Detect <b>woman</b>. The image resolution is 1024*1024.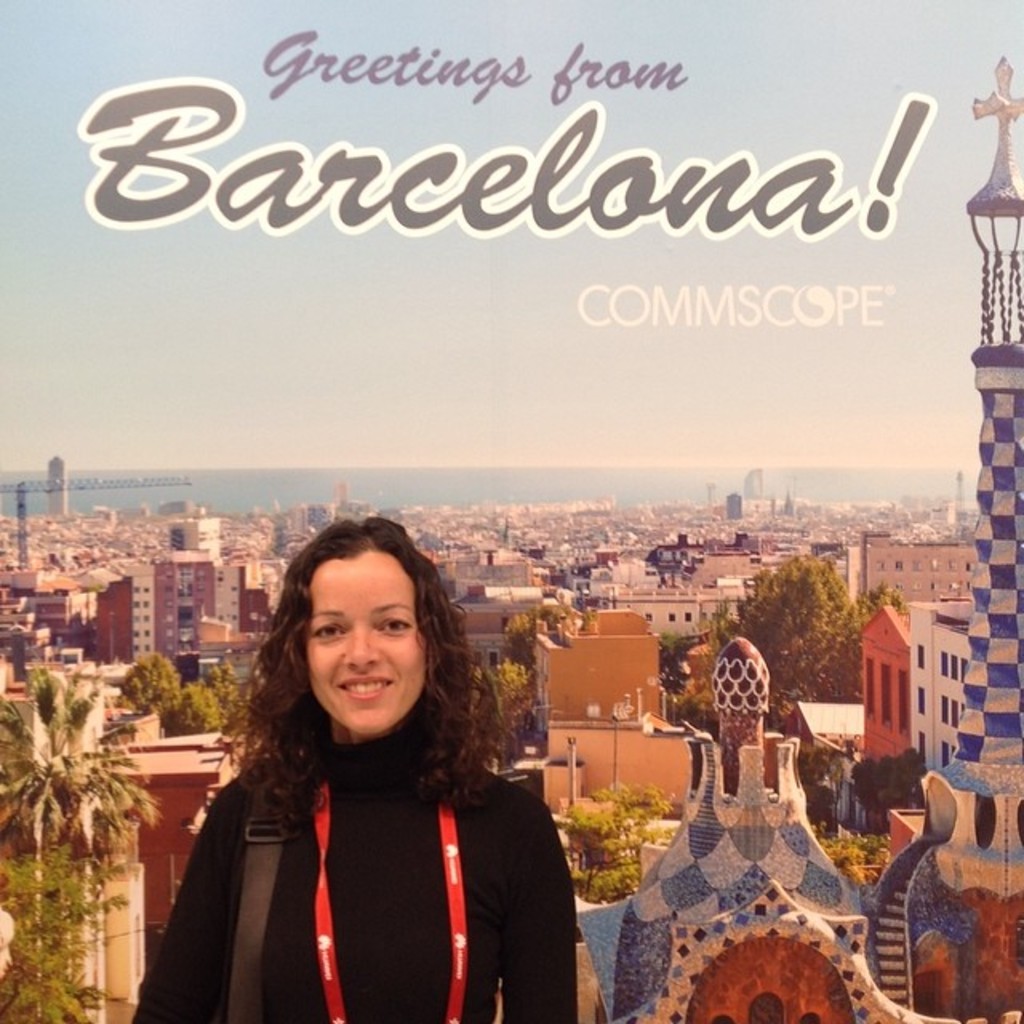
<box>147,522,563,1023</box>.
